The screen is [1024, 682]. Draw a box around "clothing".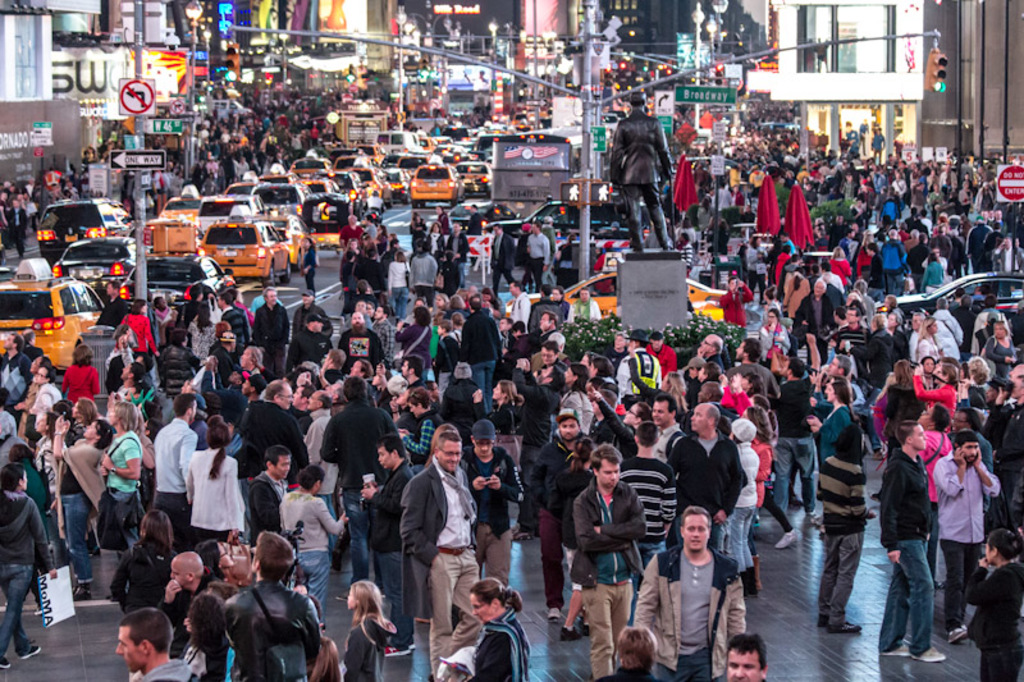
[494, 403, 538, 452].
